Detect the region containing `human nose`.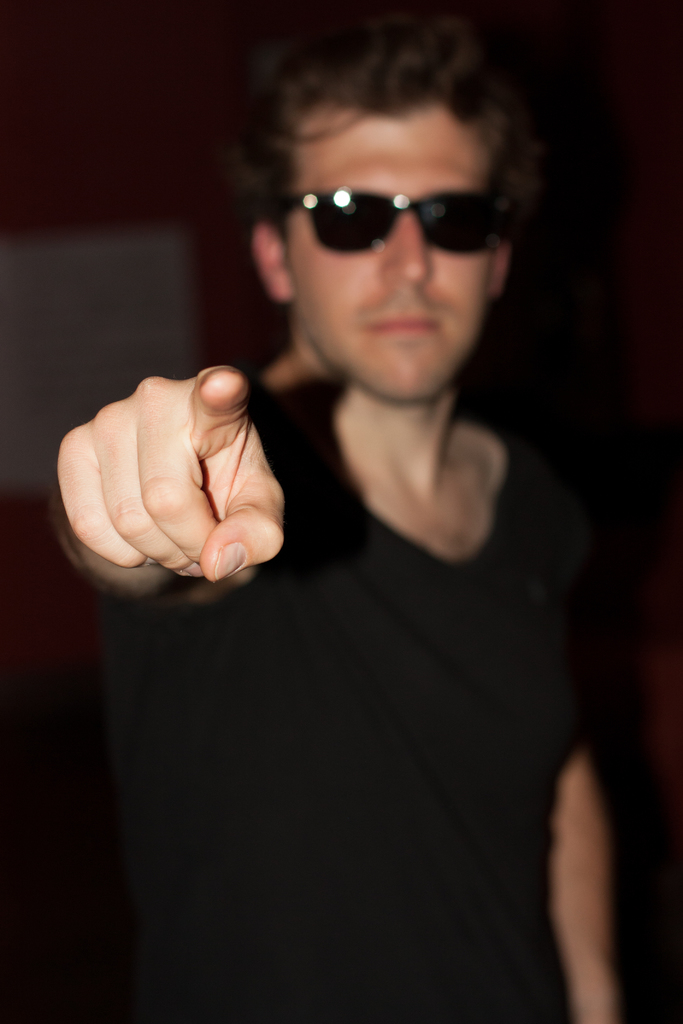
<box>376,211,436,291</box>.
